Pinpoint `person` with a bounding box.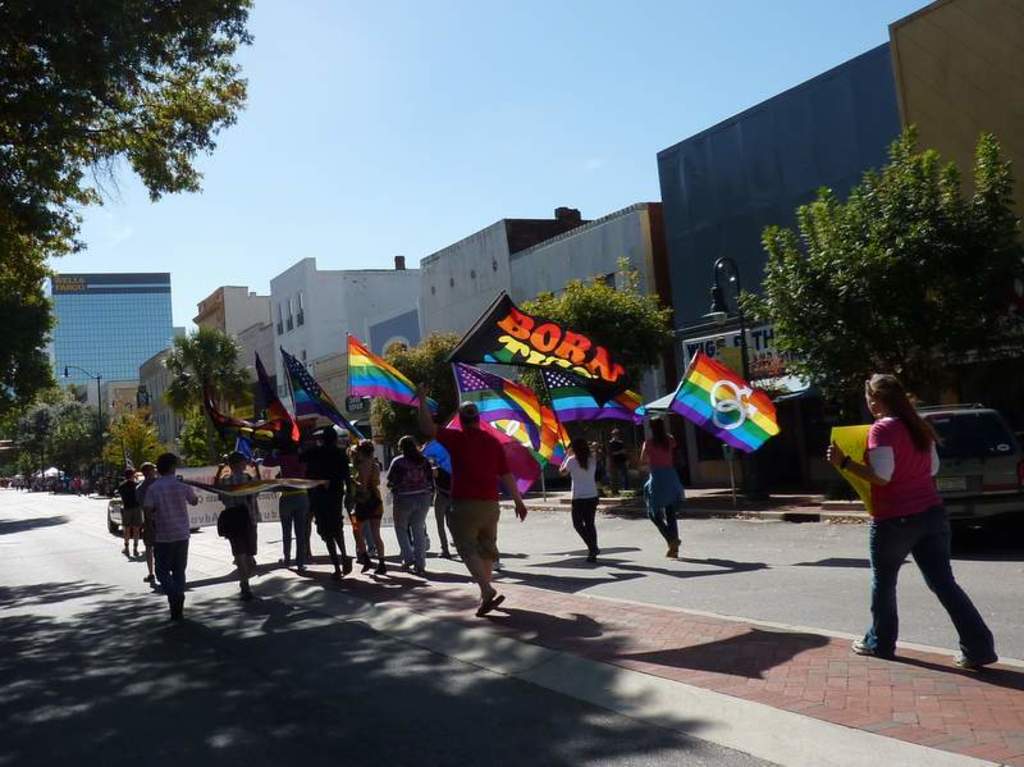
l=648, t=415, r=686, b=566.
